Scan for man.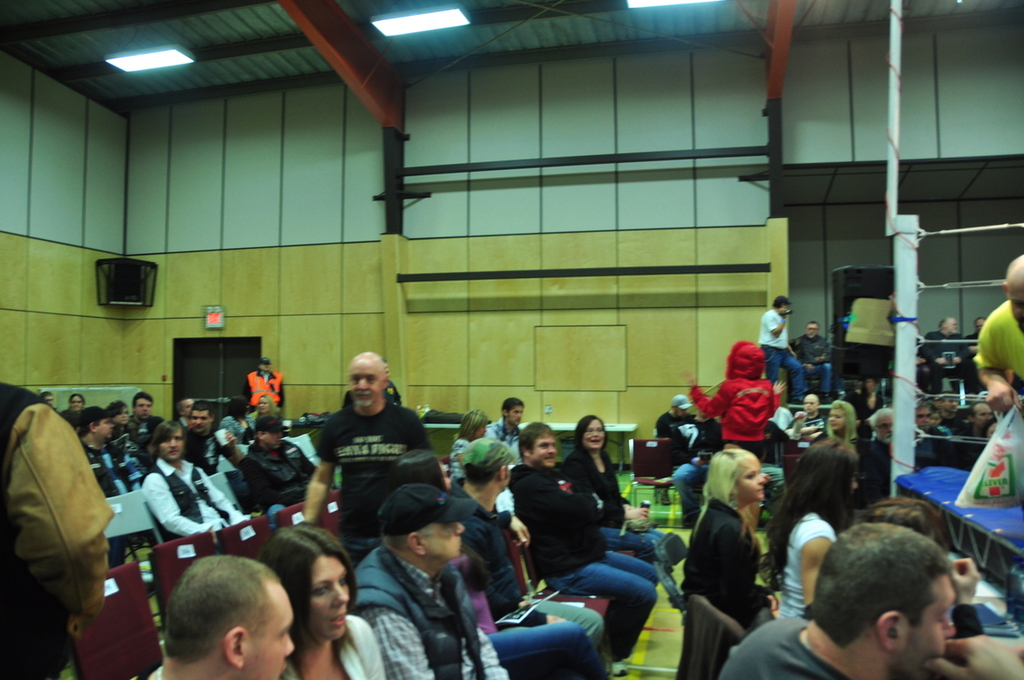
Scan result: select_region(757, 297, 806, 412).
